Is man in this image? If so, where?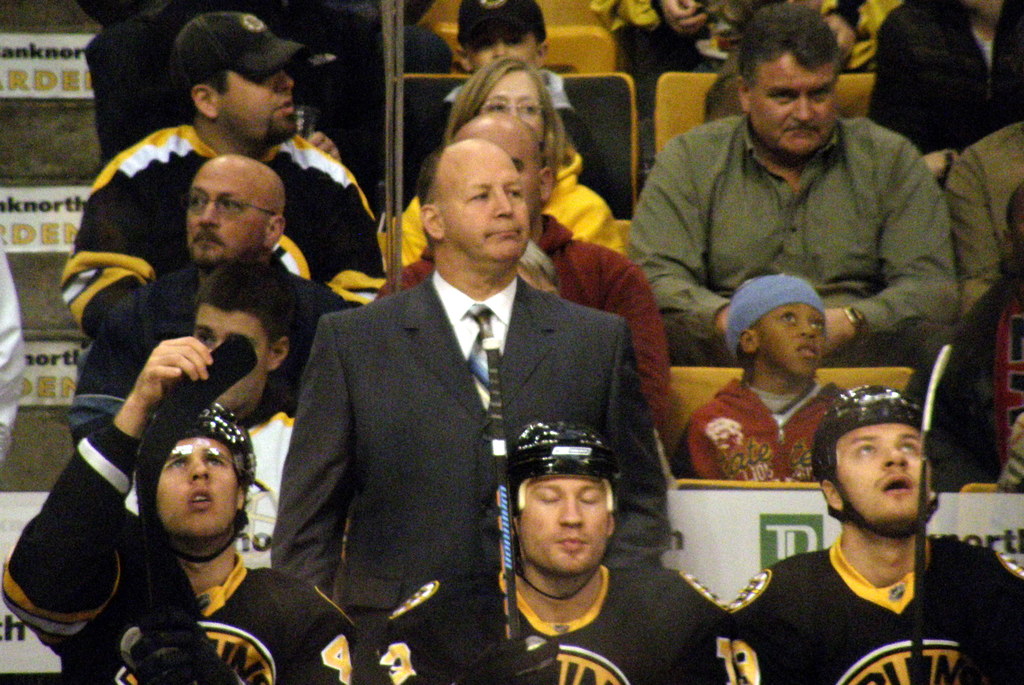
Yes, at rect(285, 86, 647, 684).
